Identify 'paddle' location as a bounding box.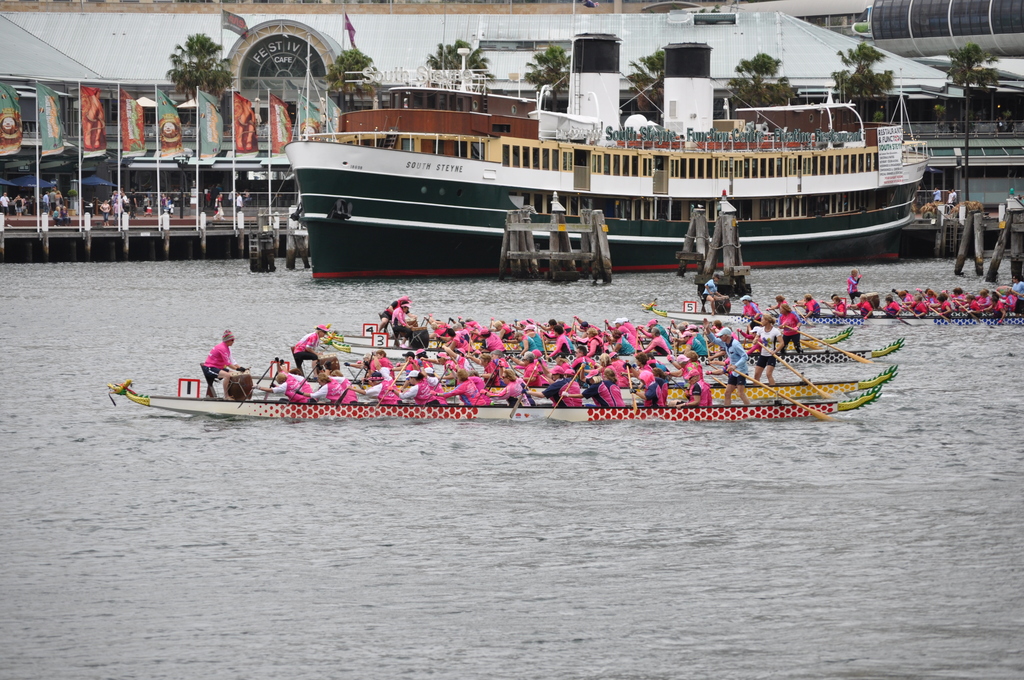
{"left": 625, "top": 368, "right": 637, "bottom": 416}.
